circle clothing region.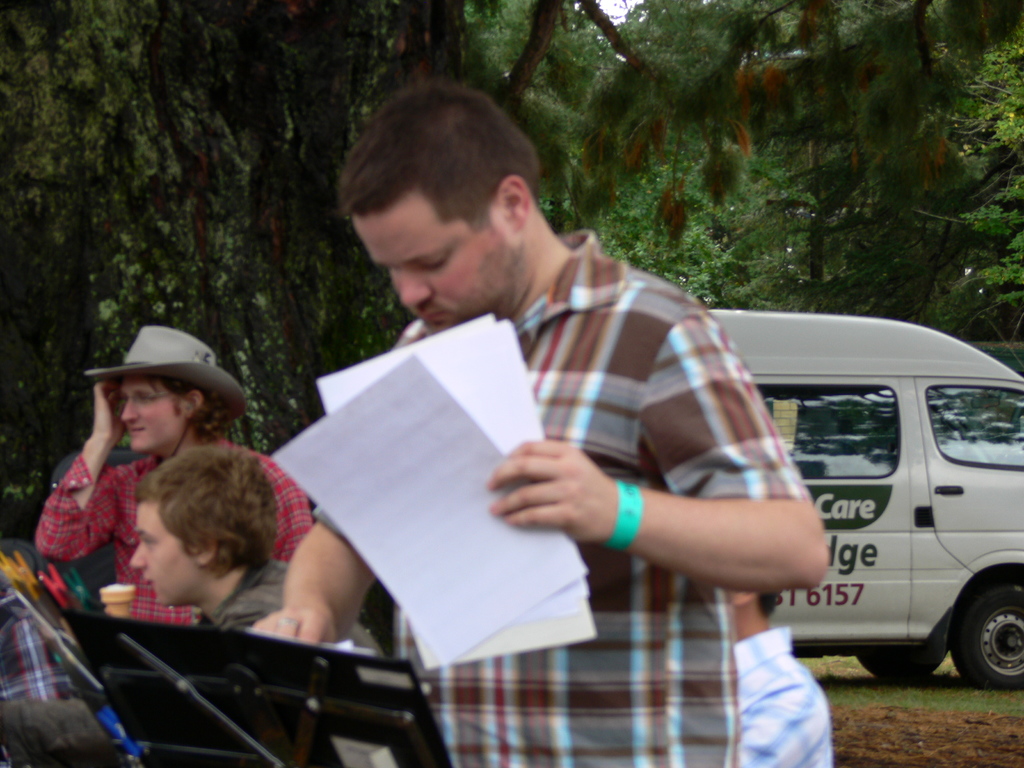
Region: locate(203, 549, 387, 659).
